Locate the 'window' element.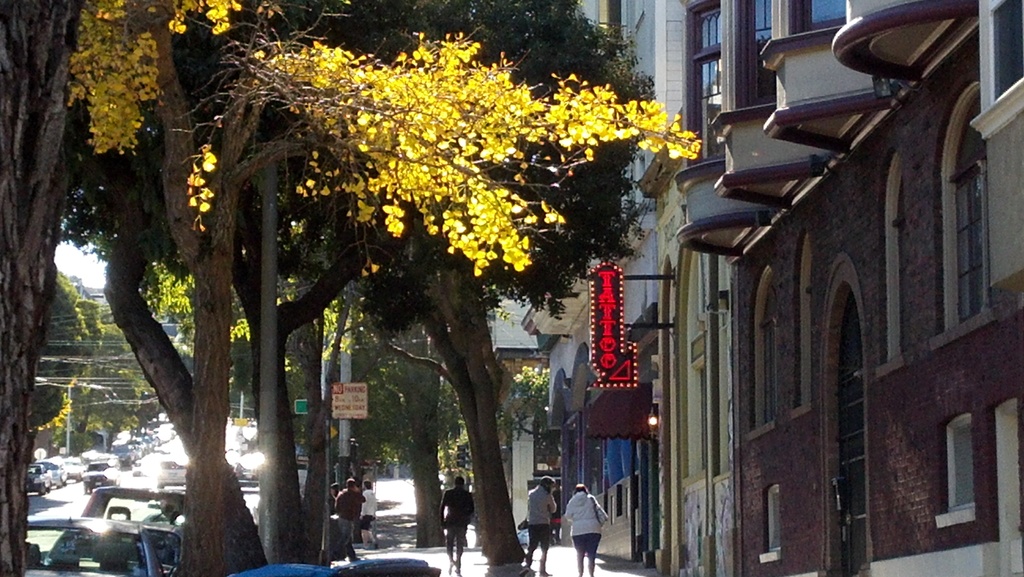
Element bbox: box(557, 403, 591, 513).
